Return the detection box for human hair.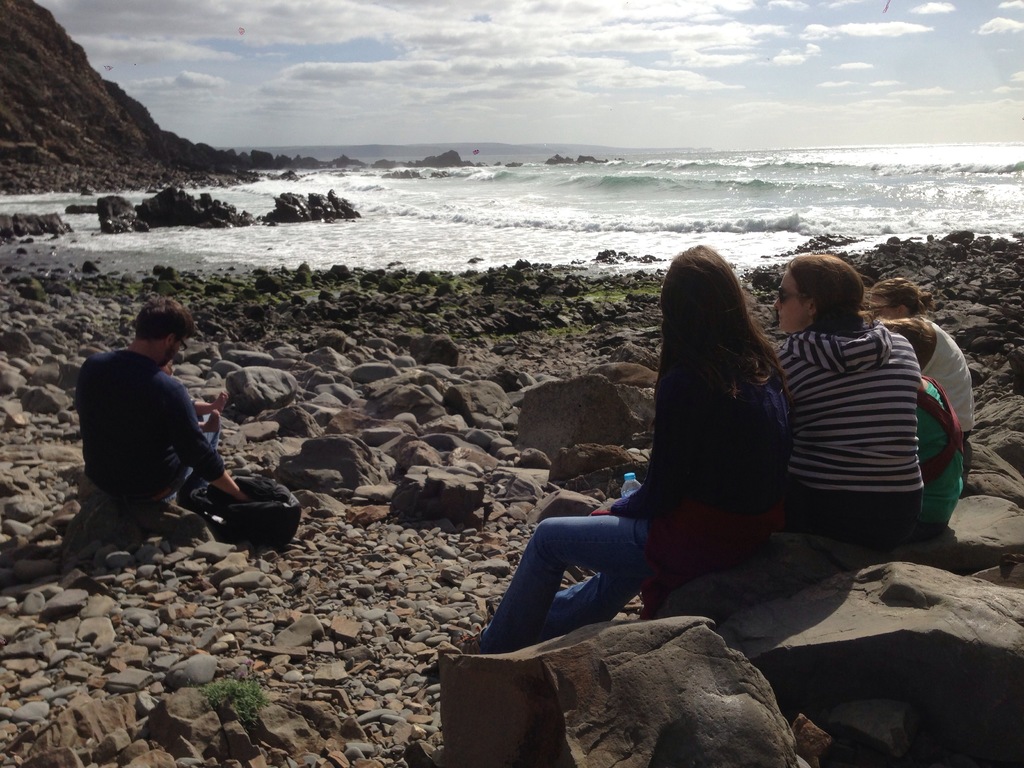
652 239 783 436.
